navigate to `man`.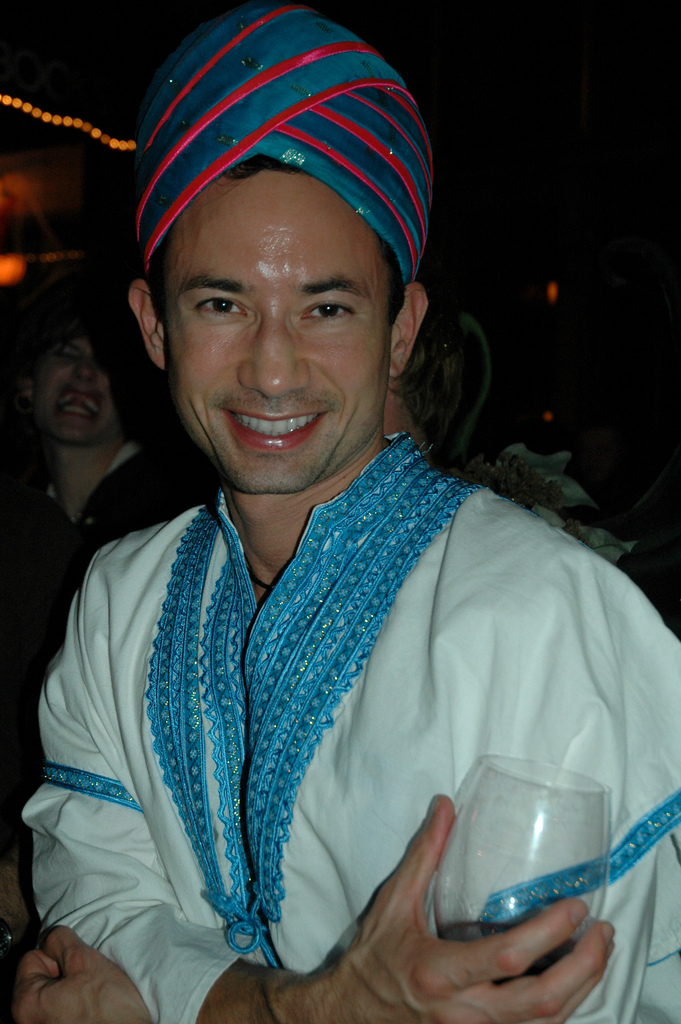
Navigation target: region(30, 26, 632, 1023).
